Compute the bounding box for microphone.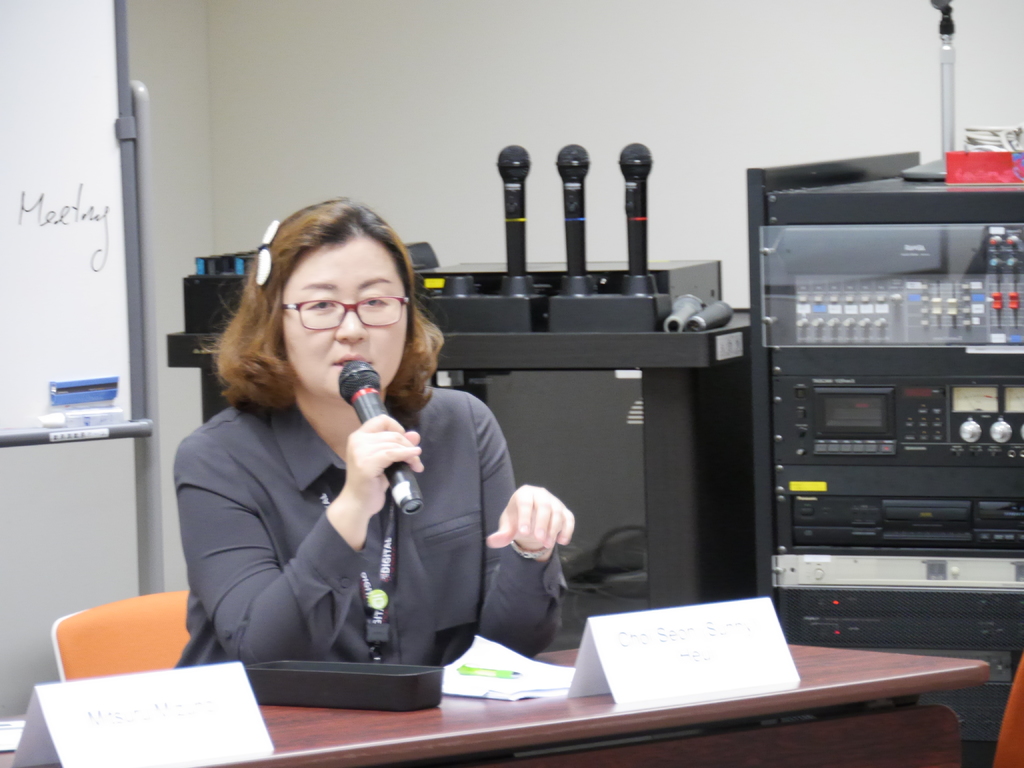
682,295,736,335.
